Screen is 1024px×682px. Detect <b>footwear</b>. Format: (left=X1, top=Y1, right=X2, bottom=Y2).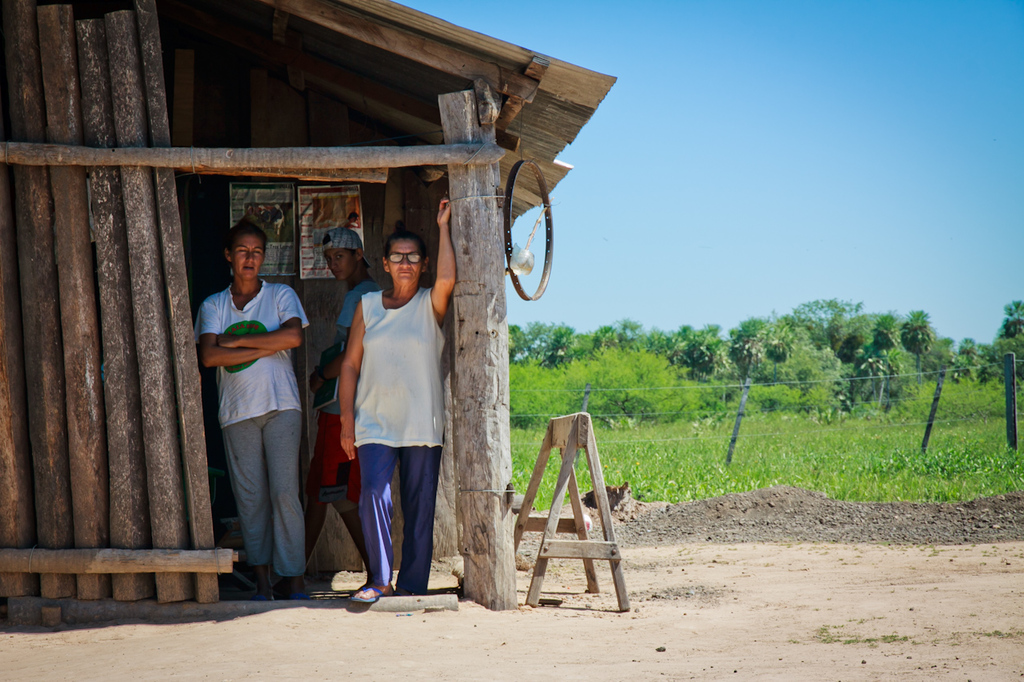
(left=346, top=579, right=392, bottom=607).
